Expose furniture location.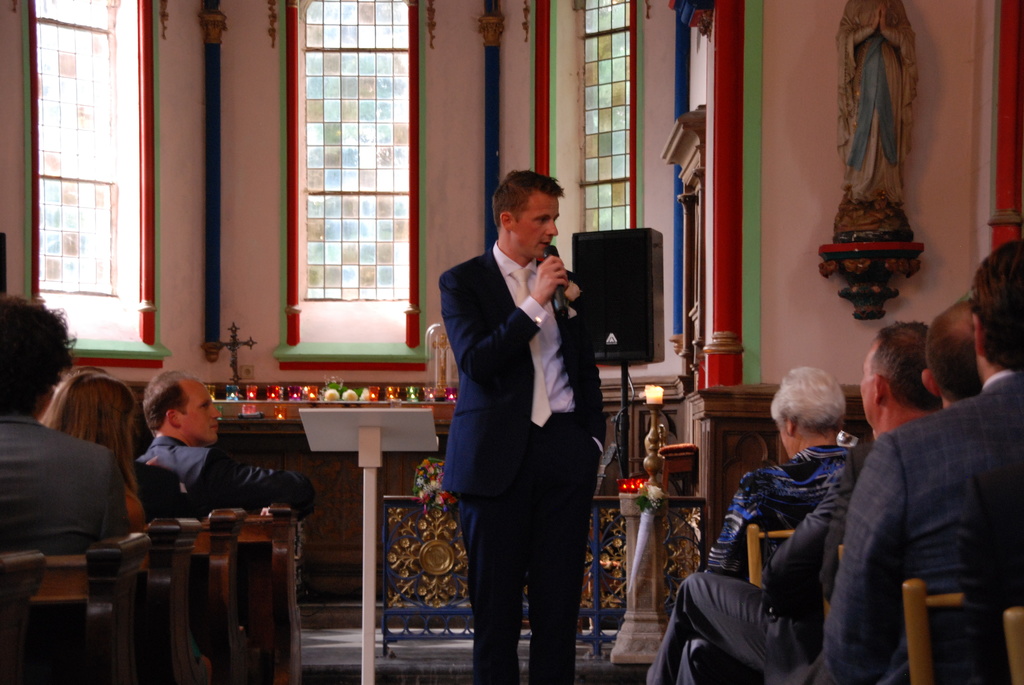
Exposed at <region>742, 523, 794, 583</region>.
